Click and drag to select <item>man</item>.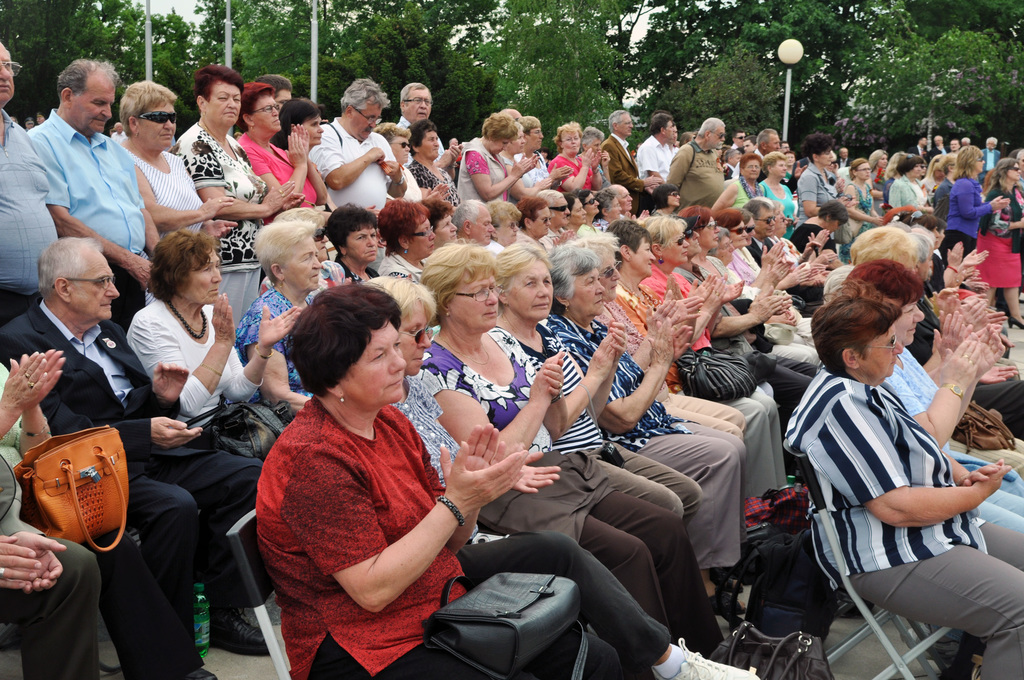
Selection: (left=447, top=191, right=500, bottom=264).
